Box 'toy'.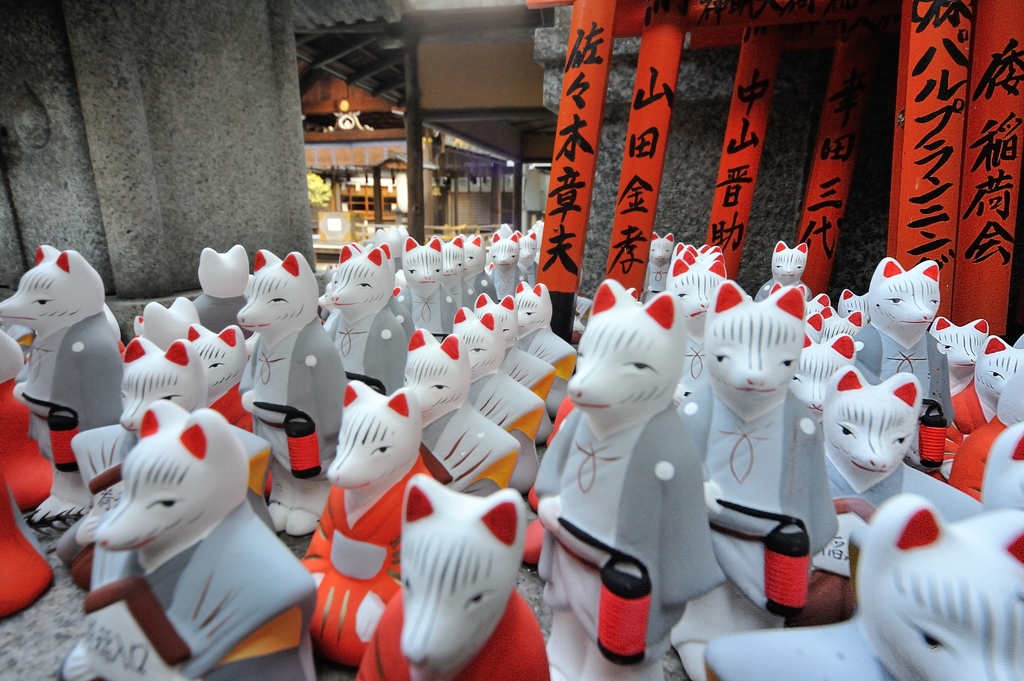
x1=0 y1=479 x2=56 y2=623.
